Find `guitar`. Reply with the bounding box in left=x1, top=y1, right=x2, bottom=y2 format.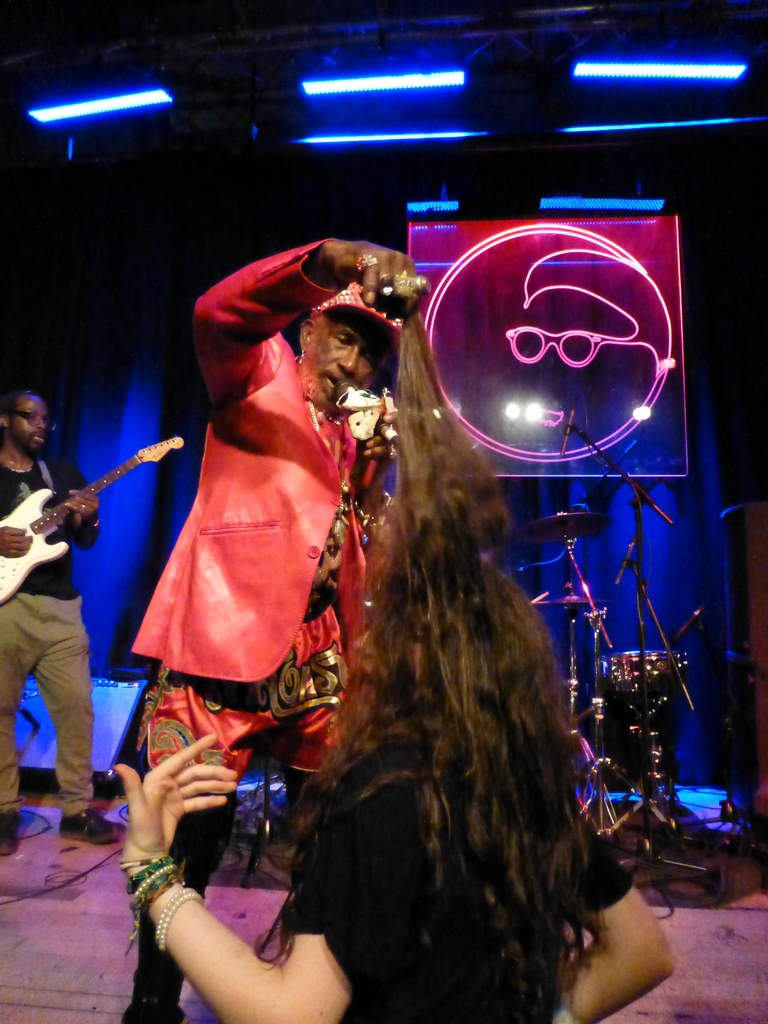
left=0, top=417, right=171, bottom=605.
